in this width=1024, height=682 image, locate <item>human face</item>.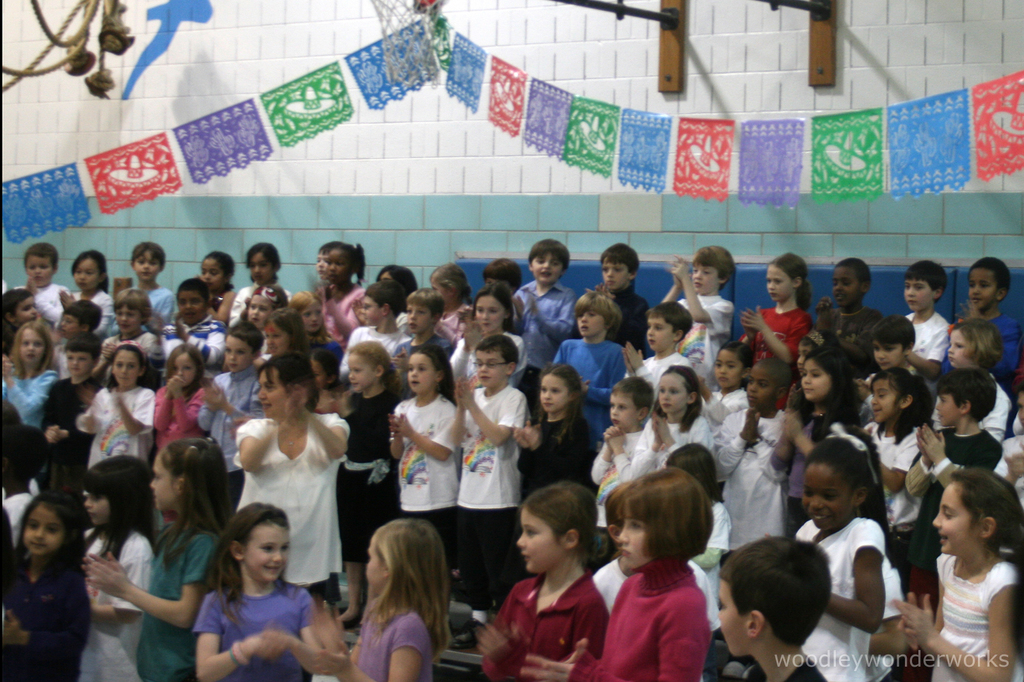
Bounding box: 301/301/323/333.
